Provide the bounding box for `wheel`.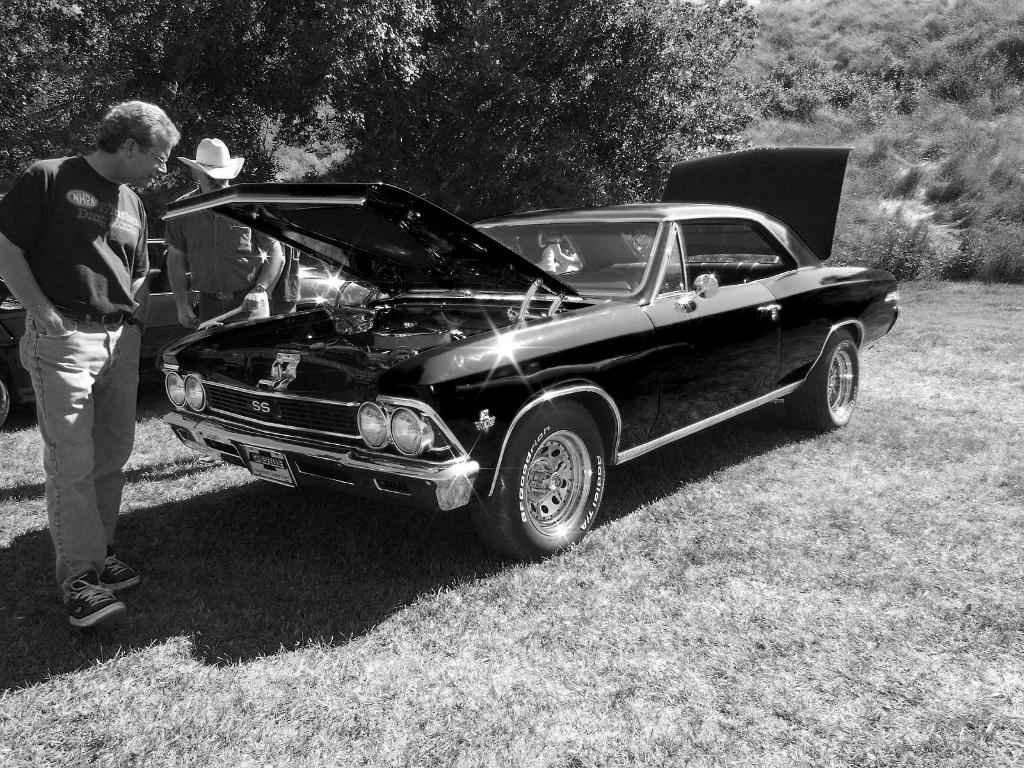
0/369/14/435.
